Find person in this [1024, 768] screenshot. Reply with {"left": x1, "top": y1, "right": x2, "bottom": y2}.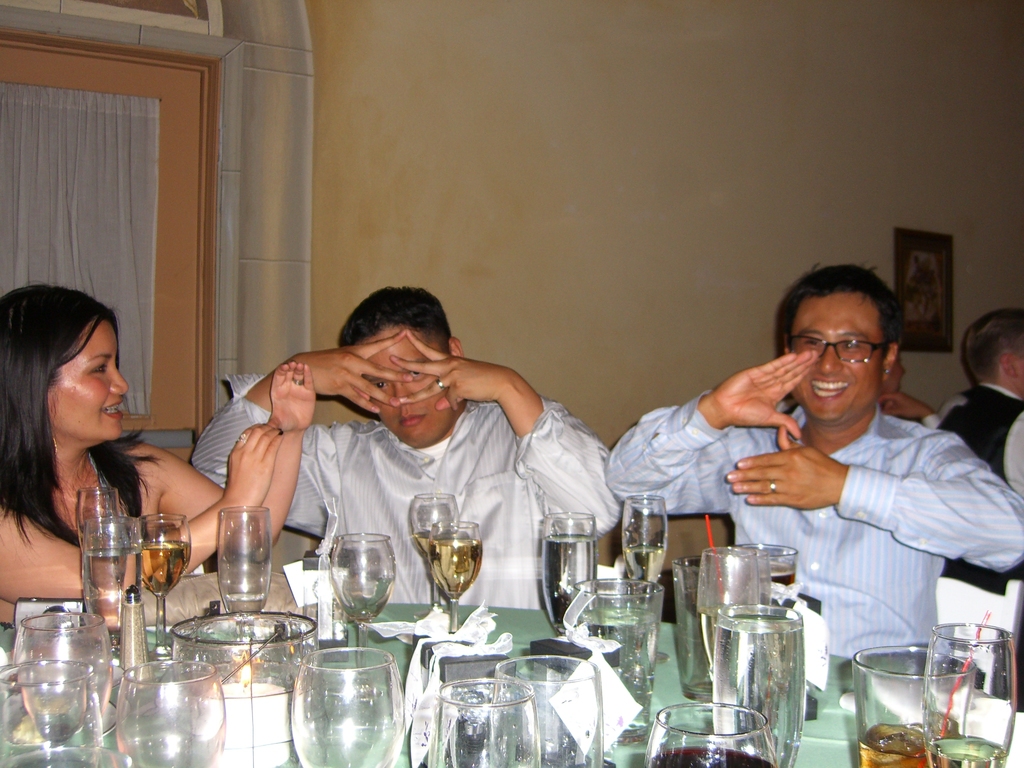
{"left": 596, "top": 270, "right": 1023, "bottom": 714}.
